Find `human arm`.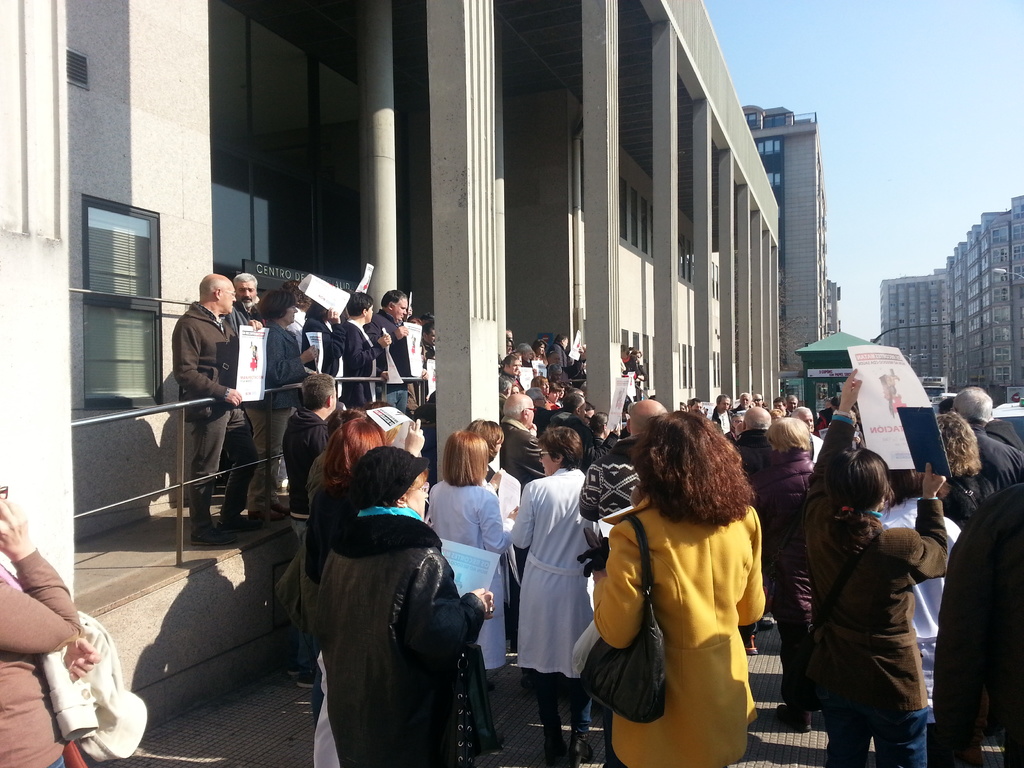
x1=404 y1=554 x2=499 y2=660.
